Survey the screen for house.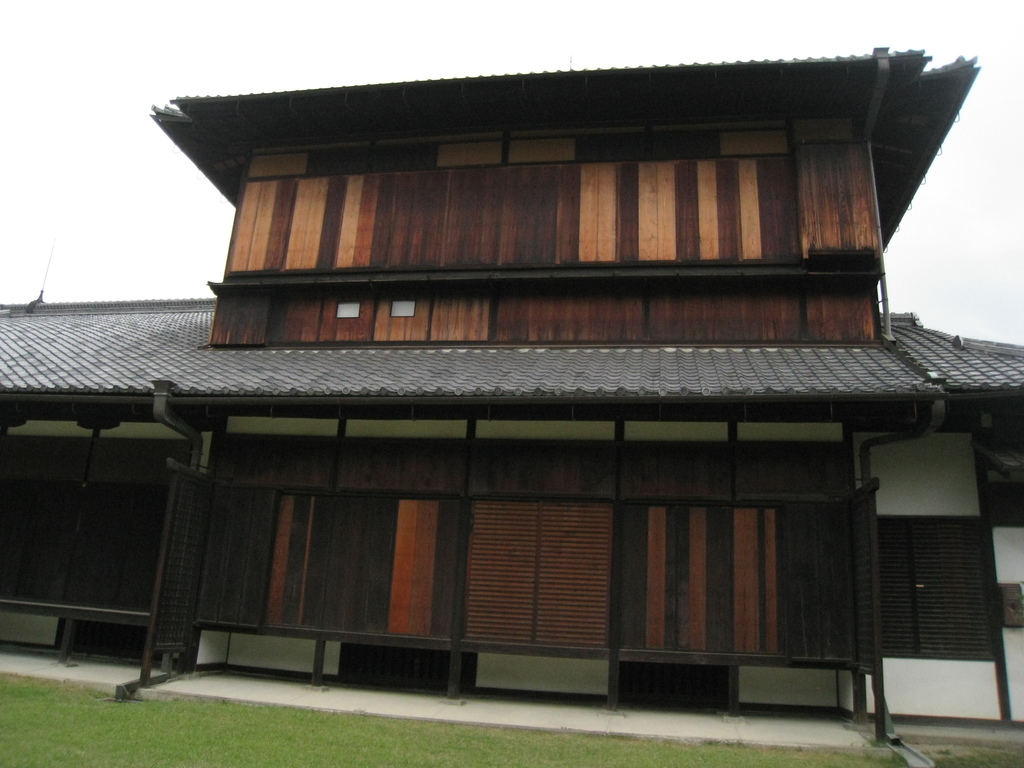
Survey found: box(1, 39, 1023, 752).
